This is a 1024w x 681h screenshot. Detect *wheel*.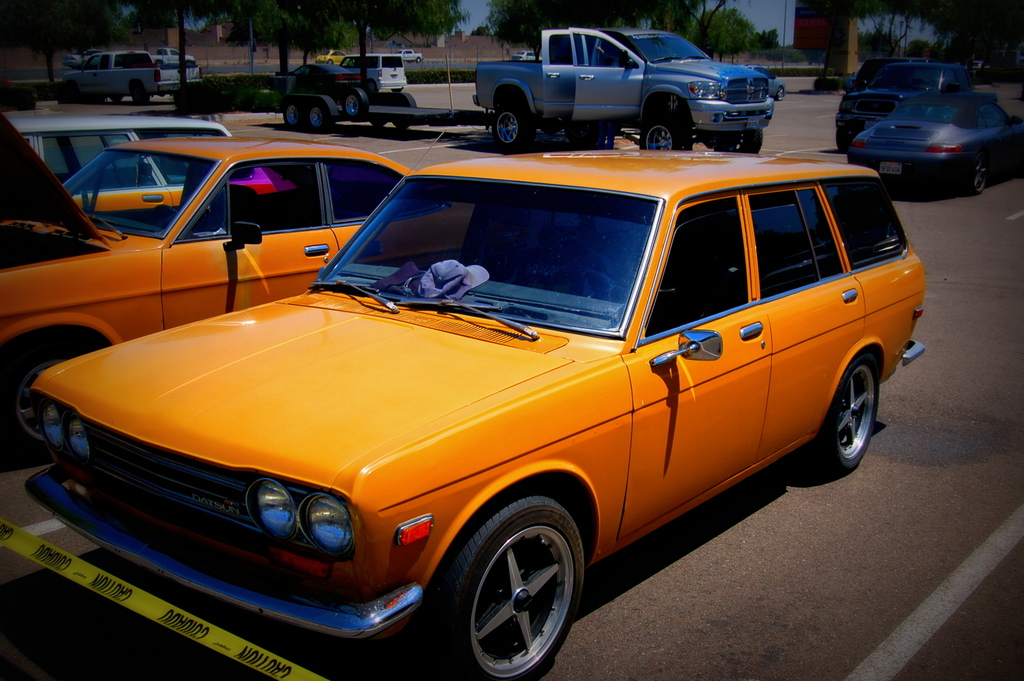
[left=426, top=486, right=593, bottom=680].
